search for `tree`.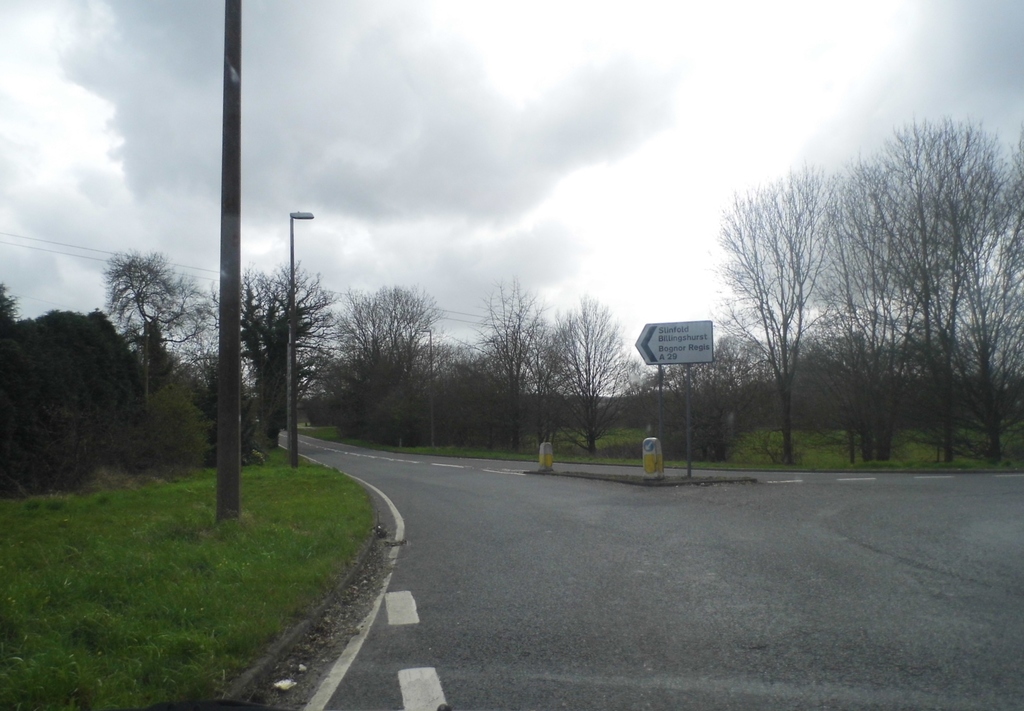
Found at box=[342, 287, 404, 455].
